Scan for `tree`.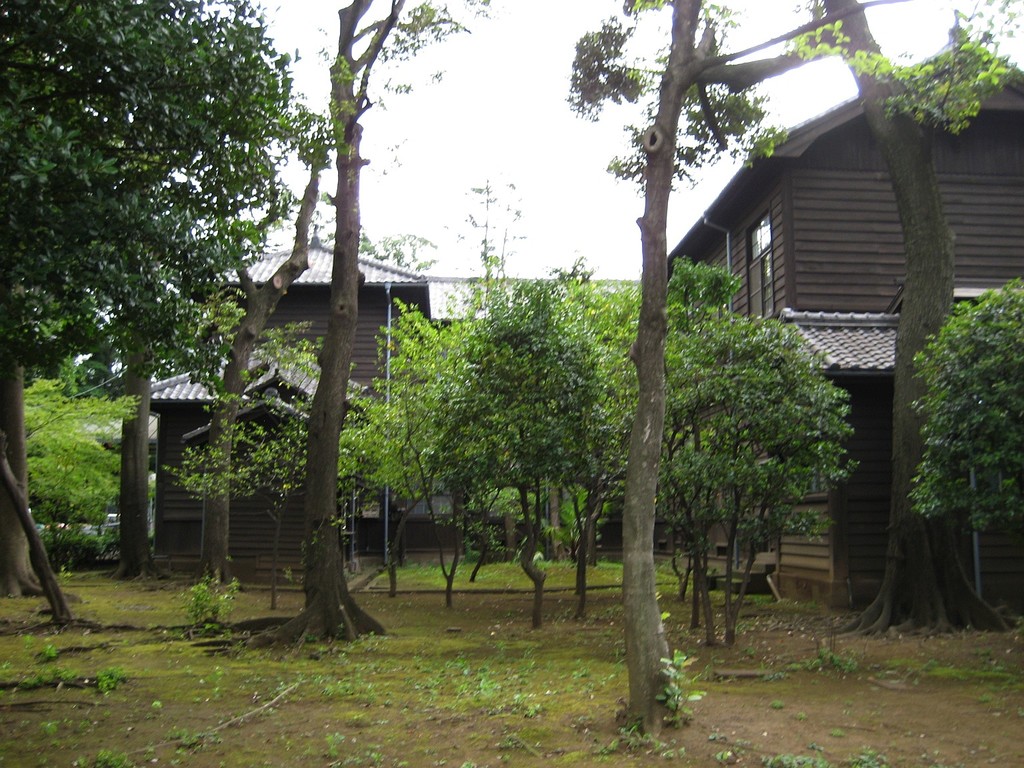
Scan result: x1=789 y1=0 x2=1023 y2=651.
